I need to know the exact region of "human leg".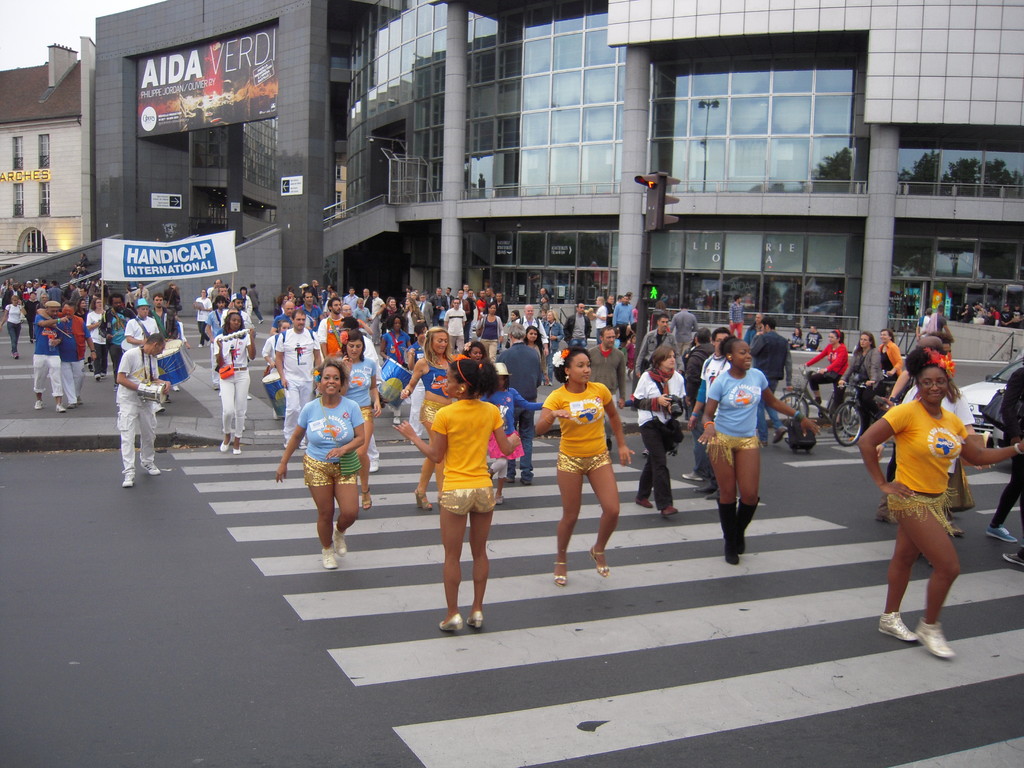
Region: locate(231, 373, 251, 445).
